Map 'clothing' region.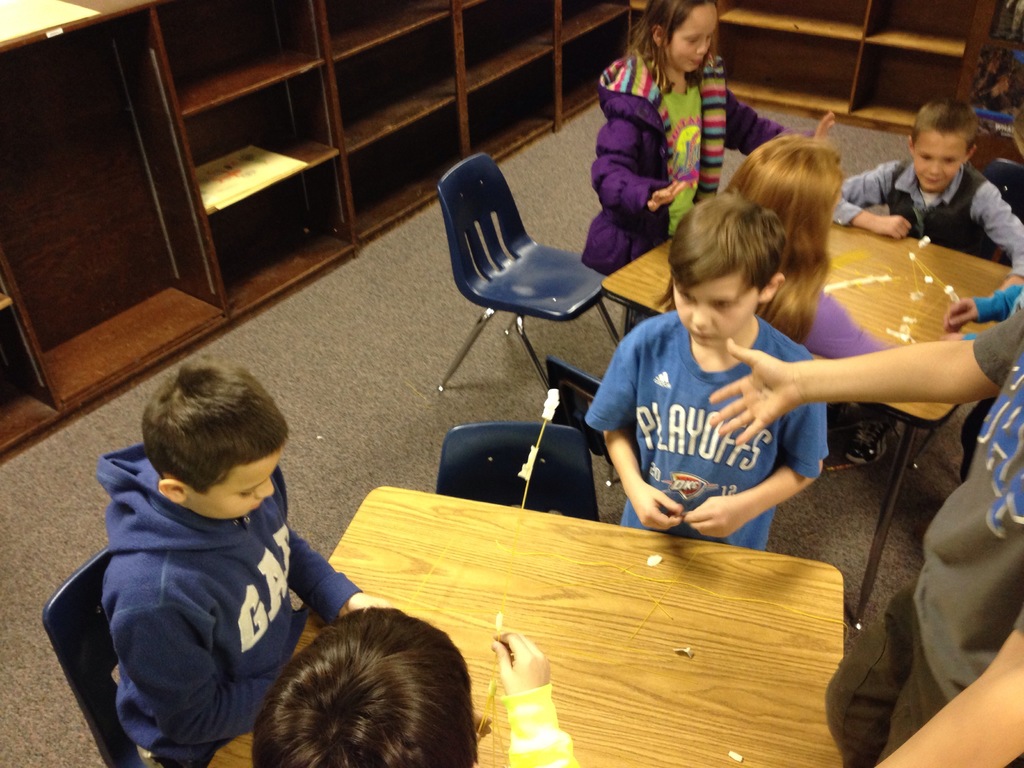
Mapped to select_region(822, 158, 1023, 276).
